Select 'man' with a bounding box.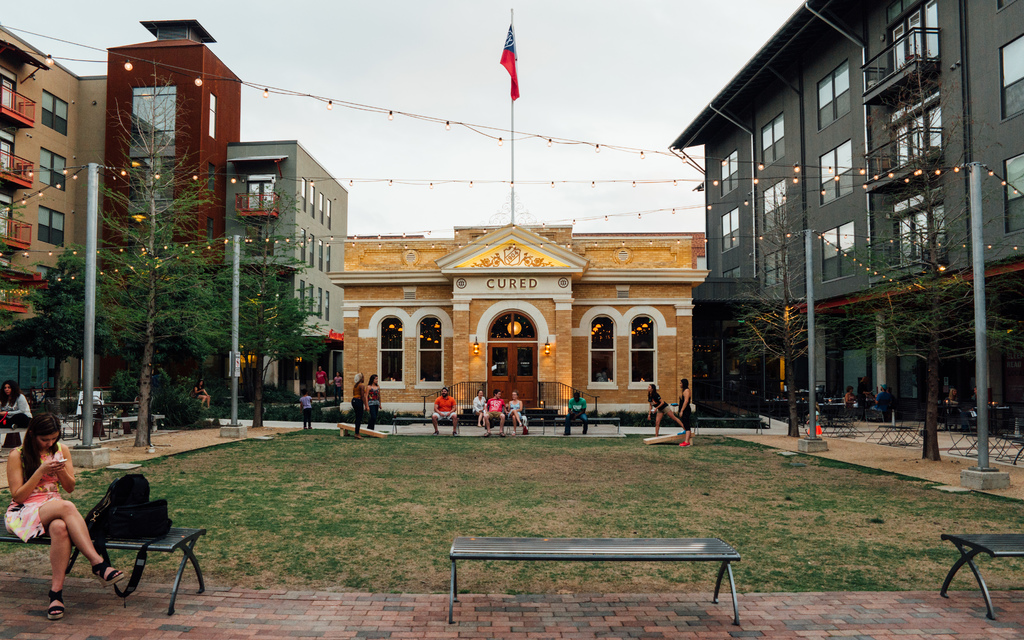
BBox(866, 383, 900, 417).
